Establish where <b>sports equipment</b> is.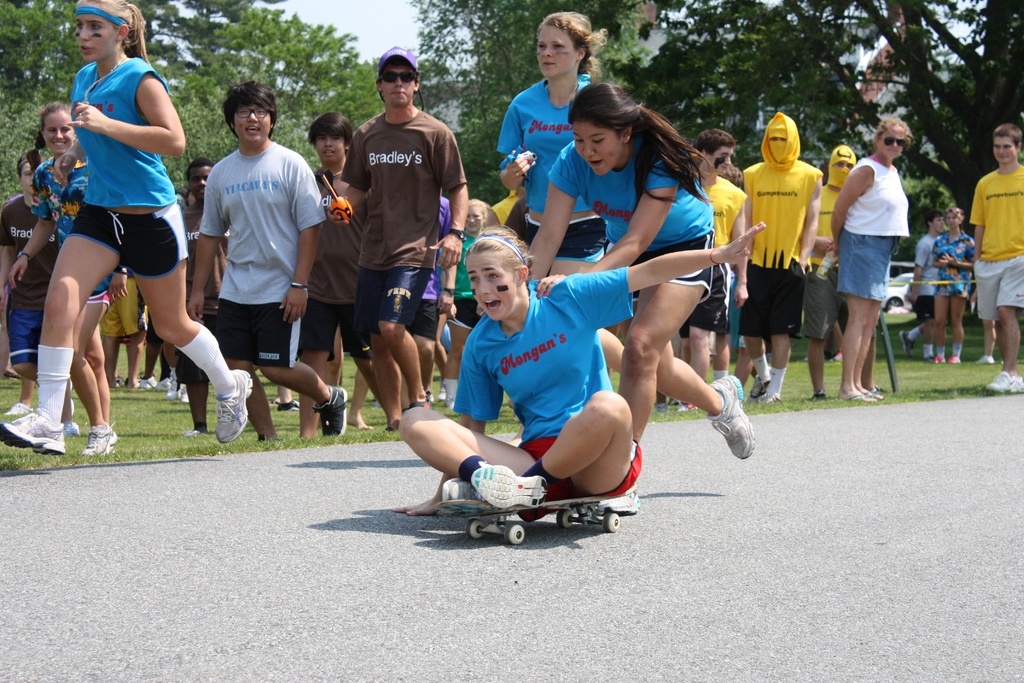
Established at [left=435, top=482, right=639, bottom=547].
